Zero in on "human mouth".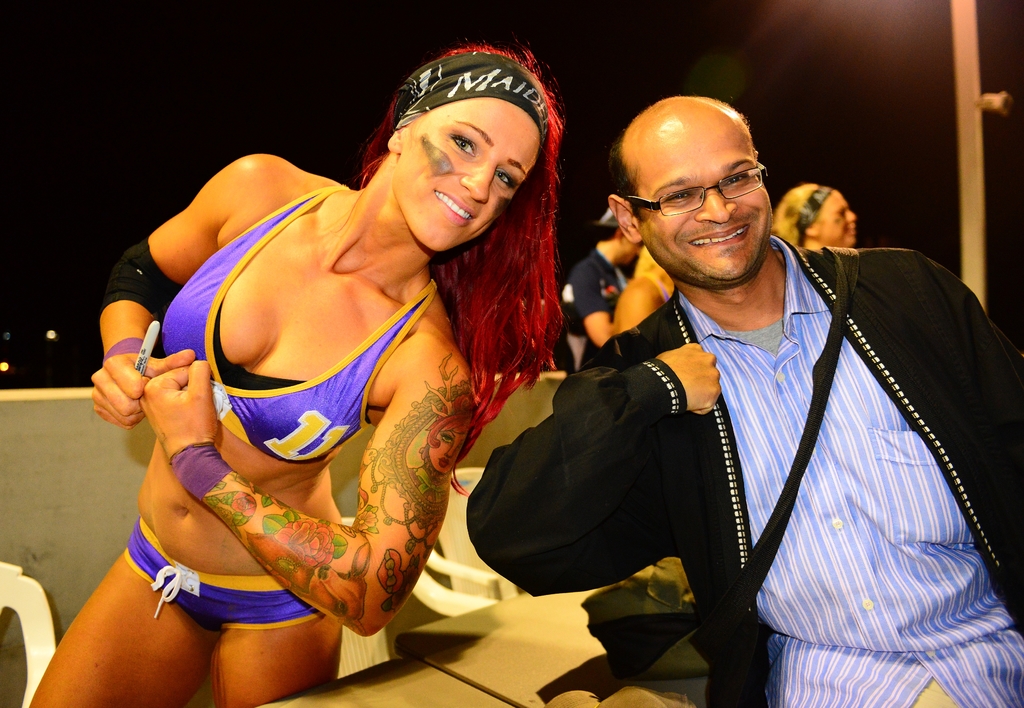
Zeroed in: <bbox>435, 184, 474, 226</bbox>.
